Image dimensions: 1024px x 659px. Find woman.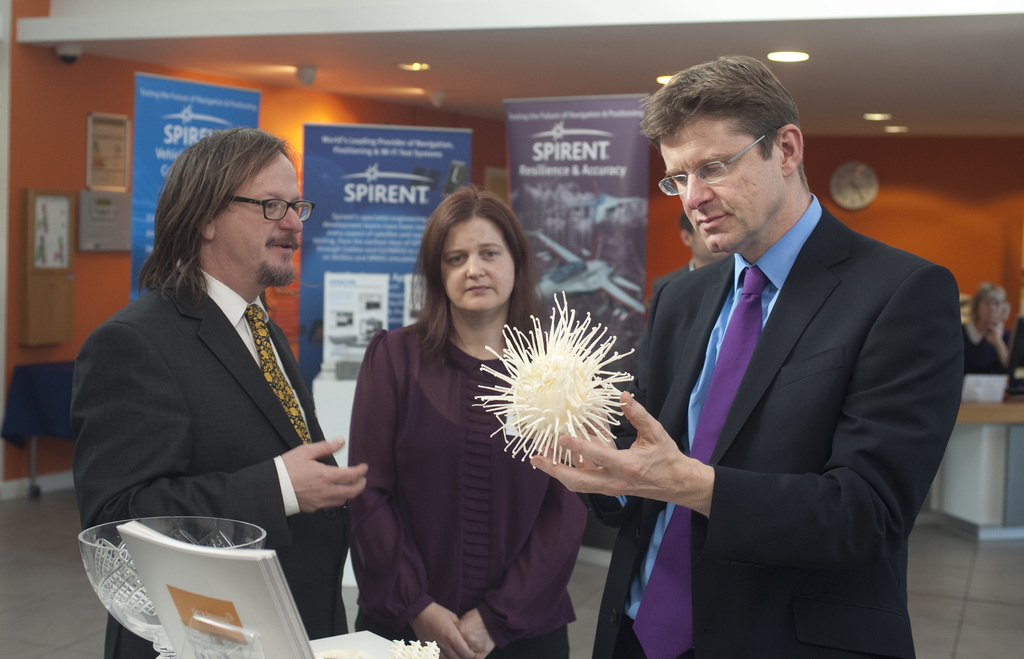
[348,181,572,658].
